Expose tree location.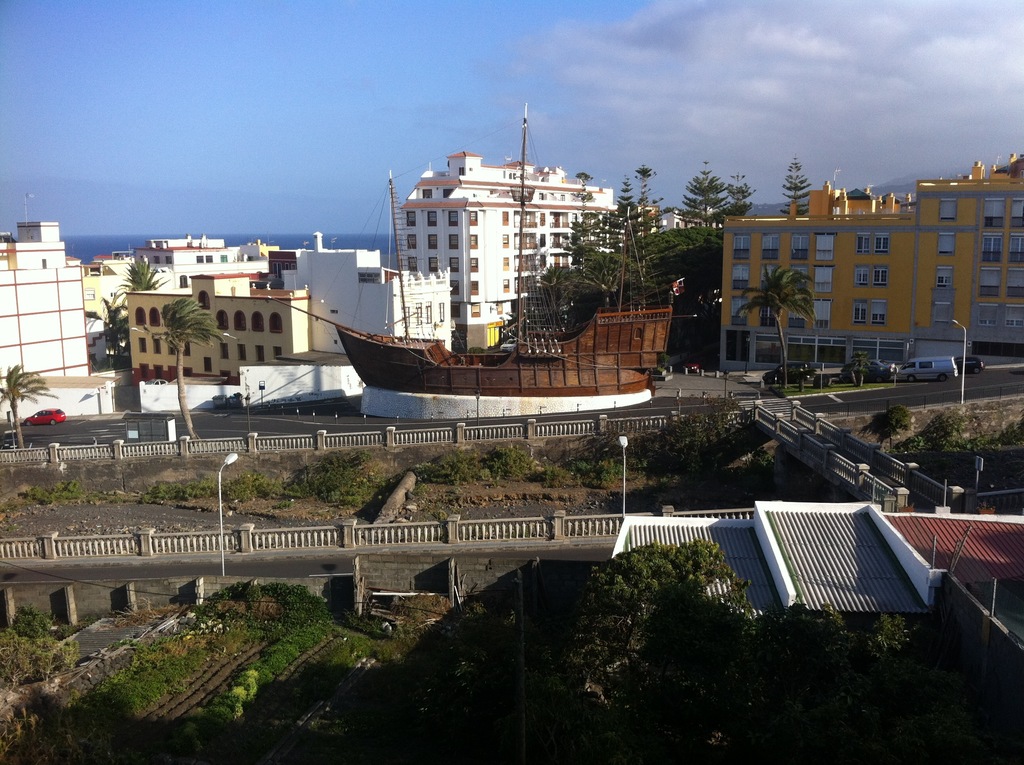
Exposed at BBox(679, 152, 728, 321).
